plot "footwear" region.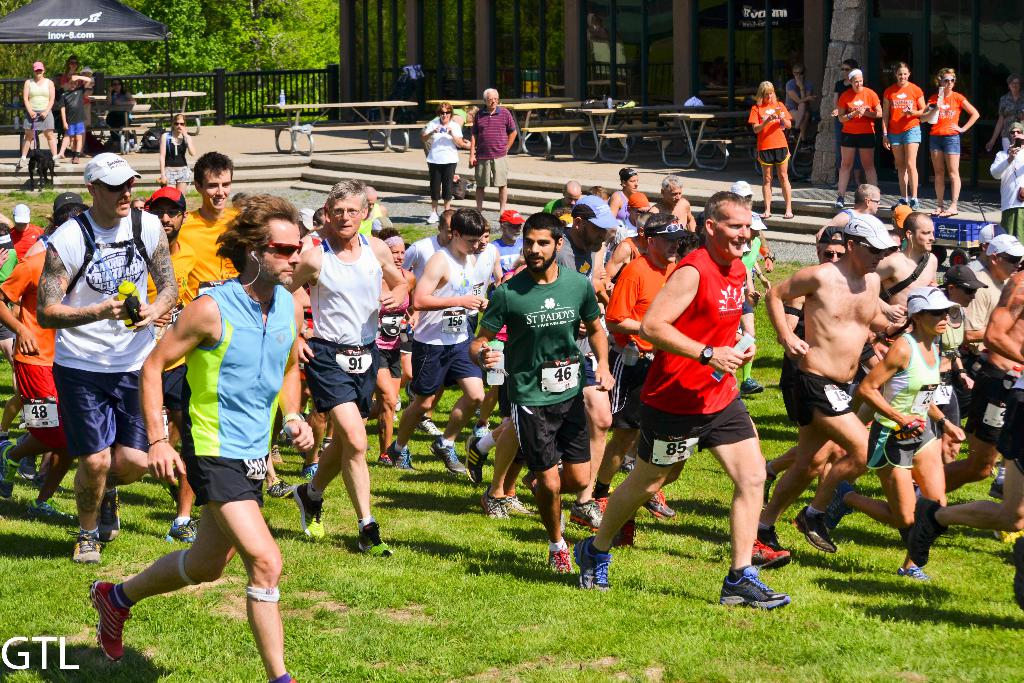
Plotted at pyautogui.locateOnScreen(500, 490, 527, 518).
